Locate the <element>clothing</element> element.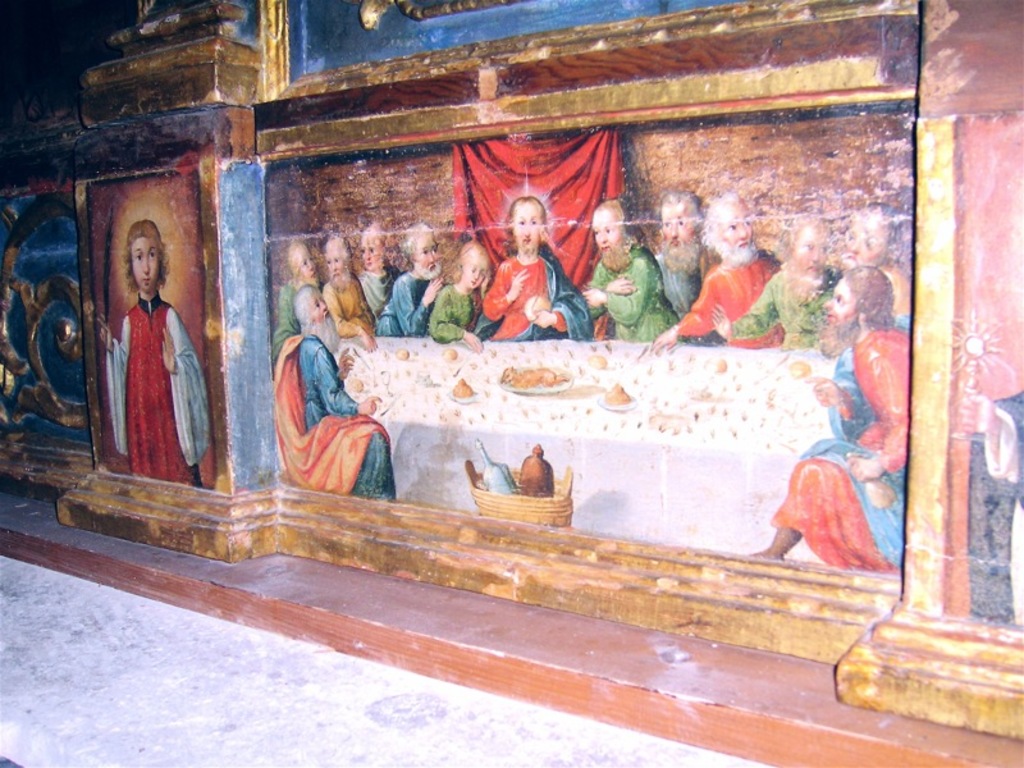
Element bbox: x1=772, y1=312, x2=947, y2=595.
